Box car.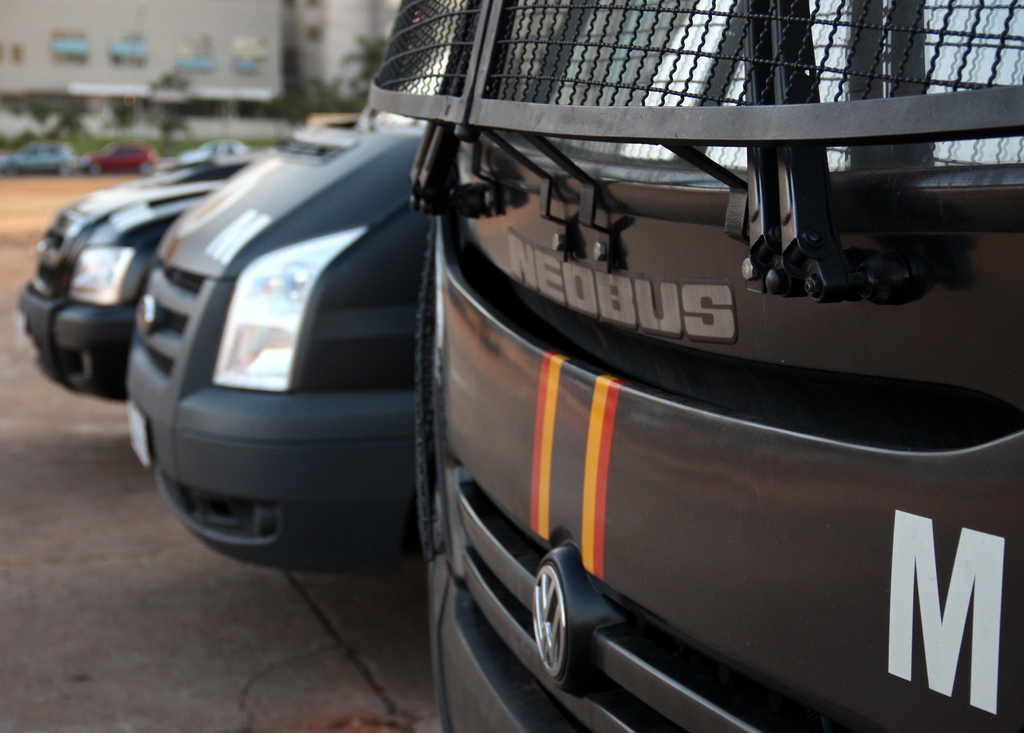
bbox=(127, 6, 687, 573).
